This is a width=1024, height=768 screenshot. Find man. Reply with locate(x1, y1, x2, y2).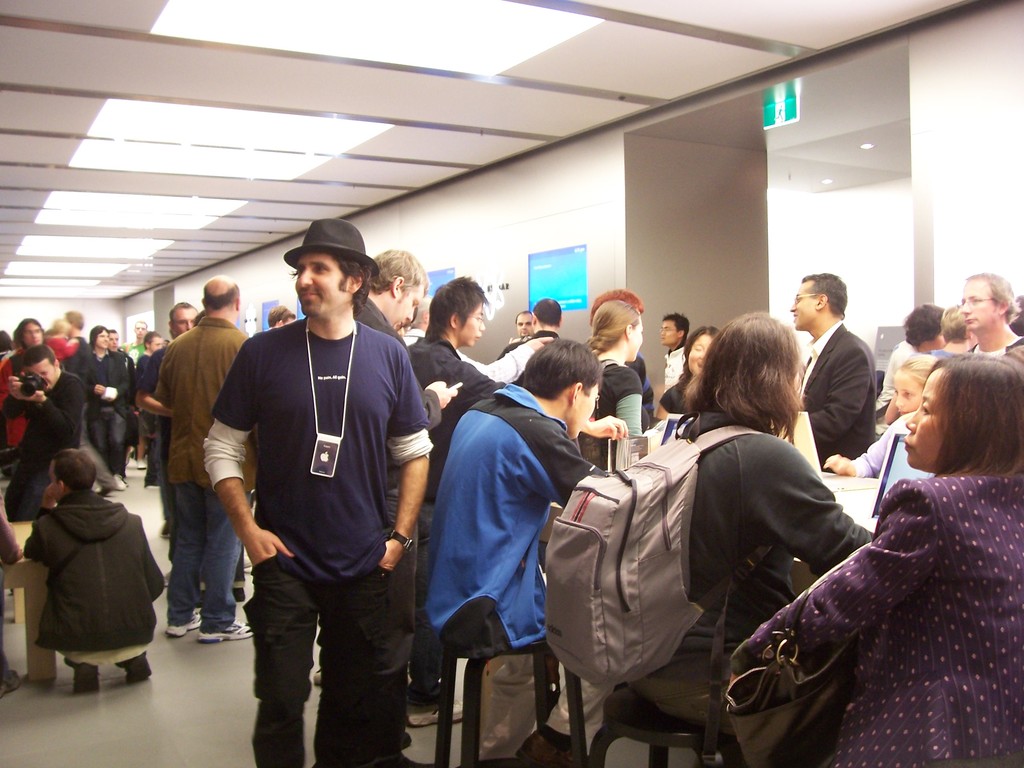
locate(517, 306, 537, 346).
